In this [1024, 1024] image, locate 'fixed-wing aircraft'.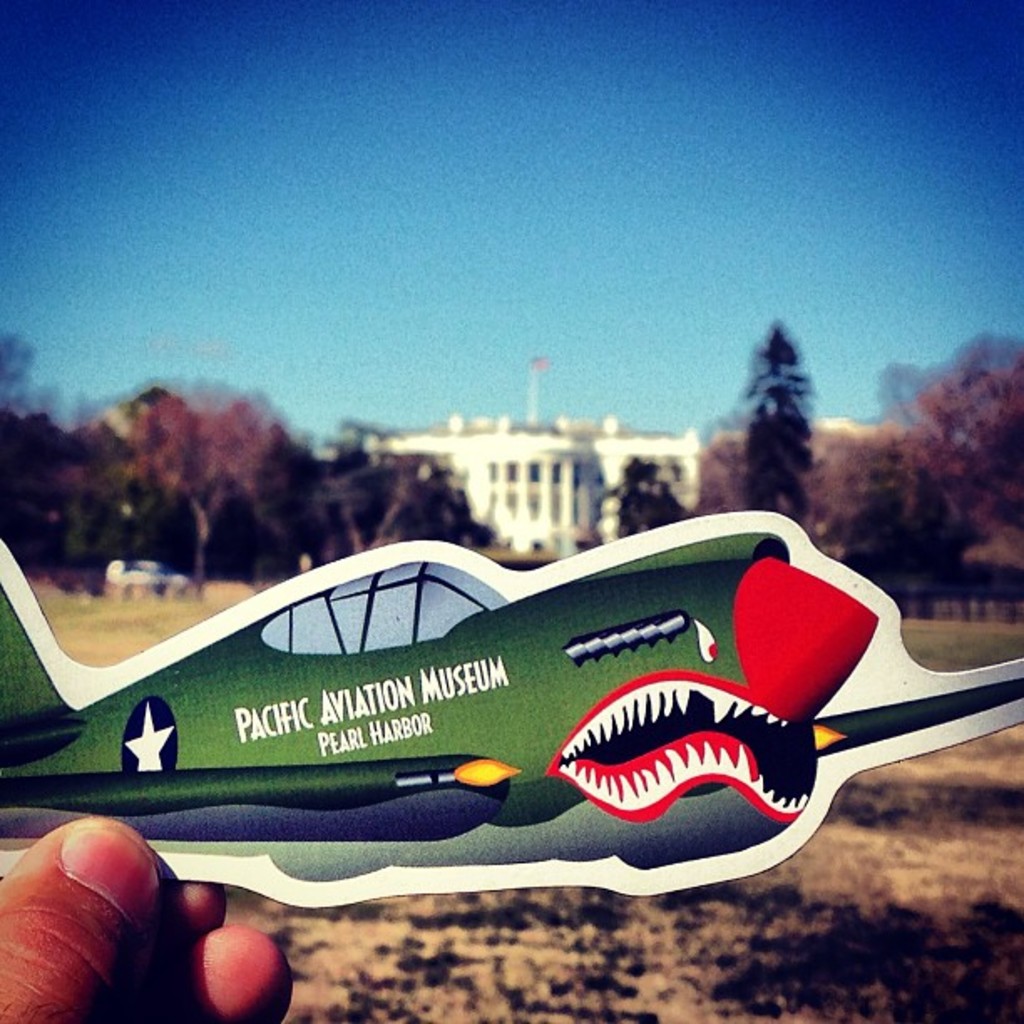
Bounding box: <region>0, 490, 1022, 892</region>.
